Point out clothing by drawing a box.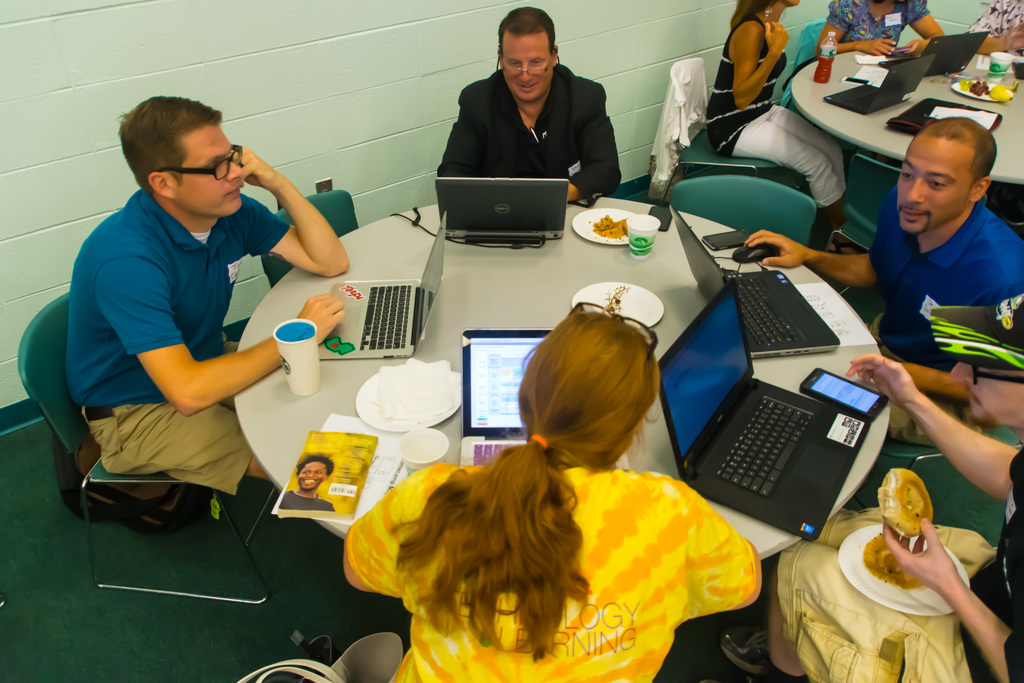
crop(307, 375, 778, 682).
